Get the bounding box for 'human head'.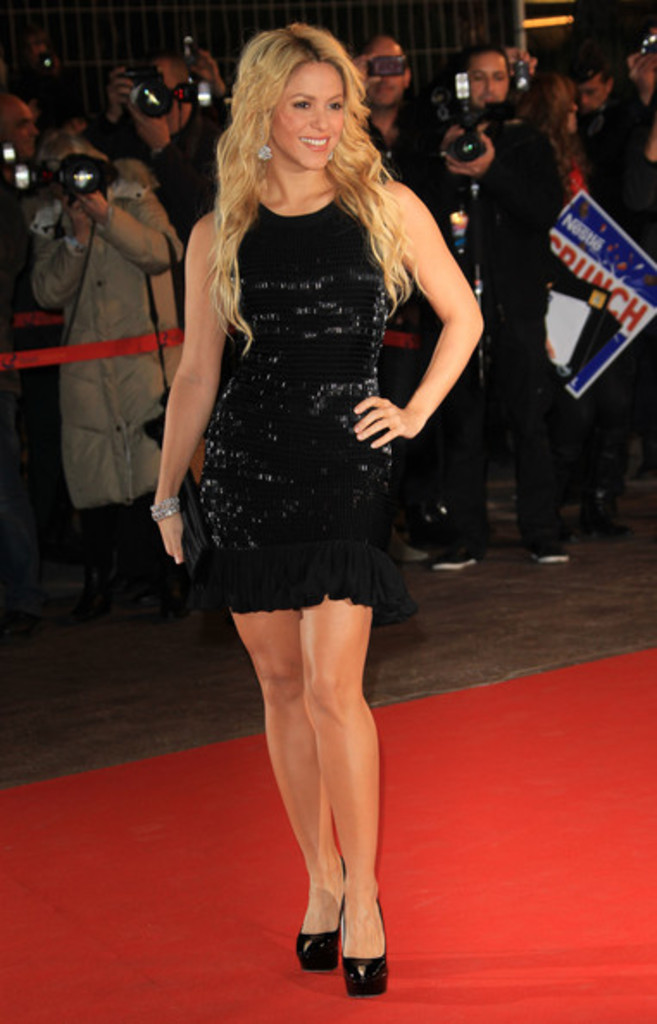
{"left": 229, "top": 16, "right": 383, "bottom": 171}.
